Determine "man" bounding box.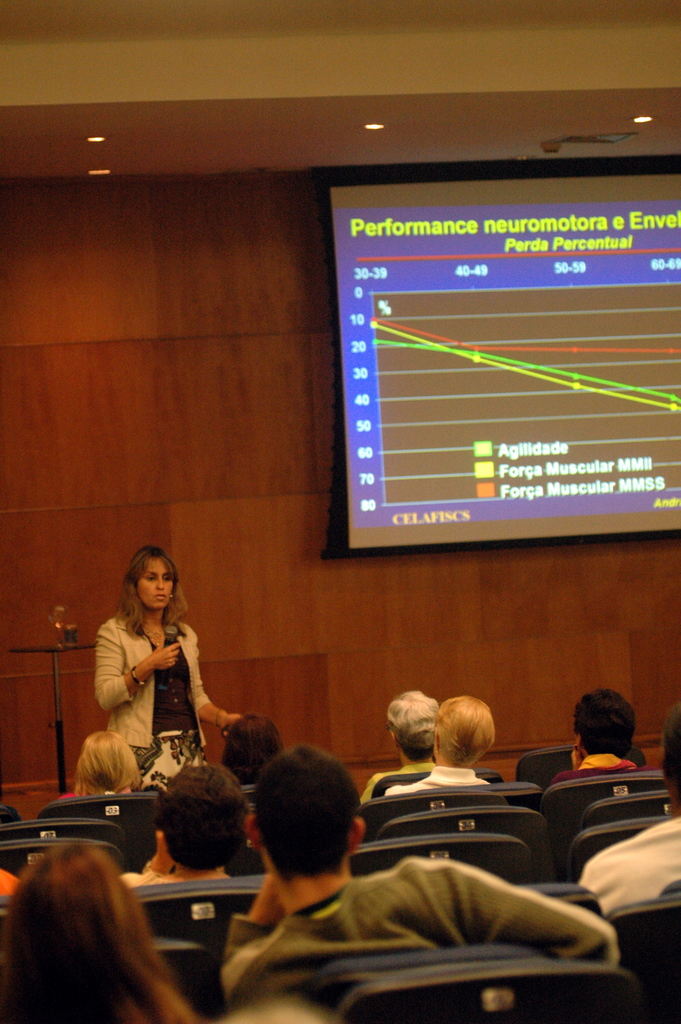
Determined: BBox(384, 697, 497, 795).
